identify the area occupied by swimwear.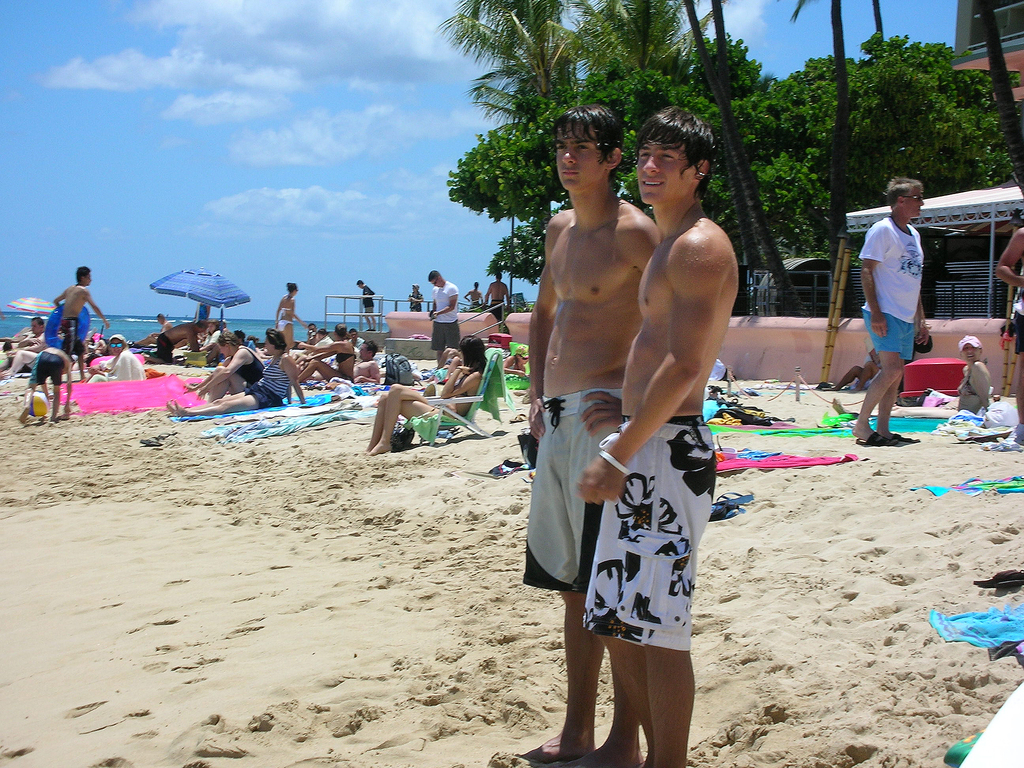
Area: <bbox>228, 348, 265, 391</bbox>.
